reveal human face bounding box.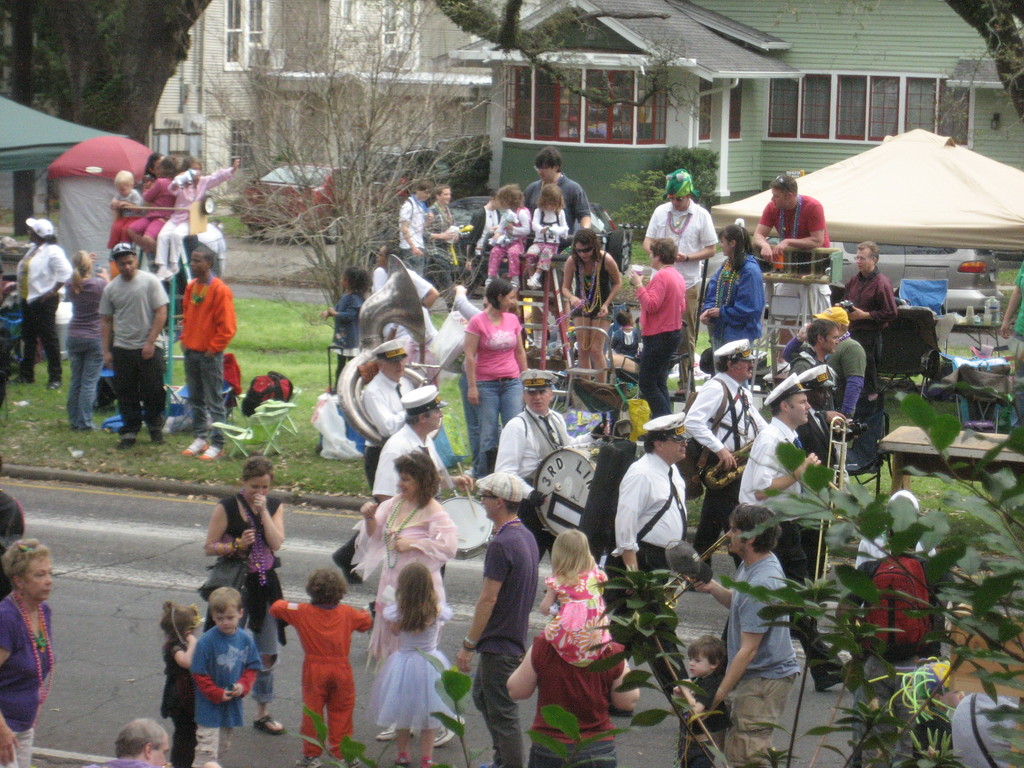
Revealed: <box>213,609,241,632</box>.
